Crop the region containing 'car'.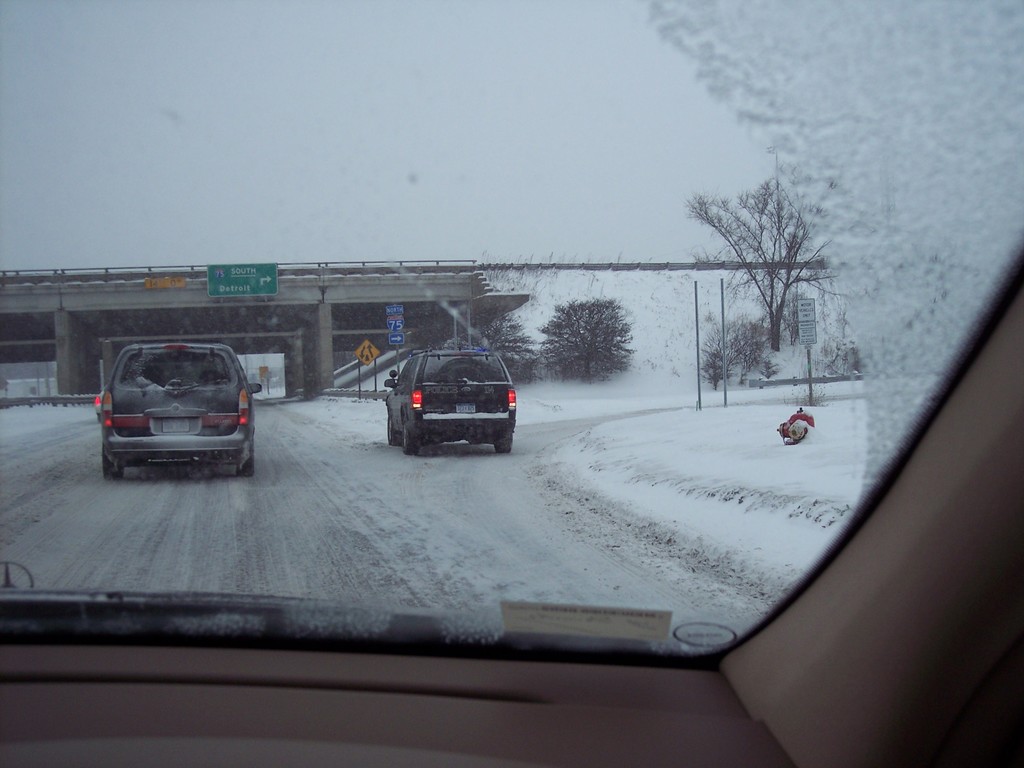
Crop region: bbox(384, 345, 519, 455).
